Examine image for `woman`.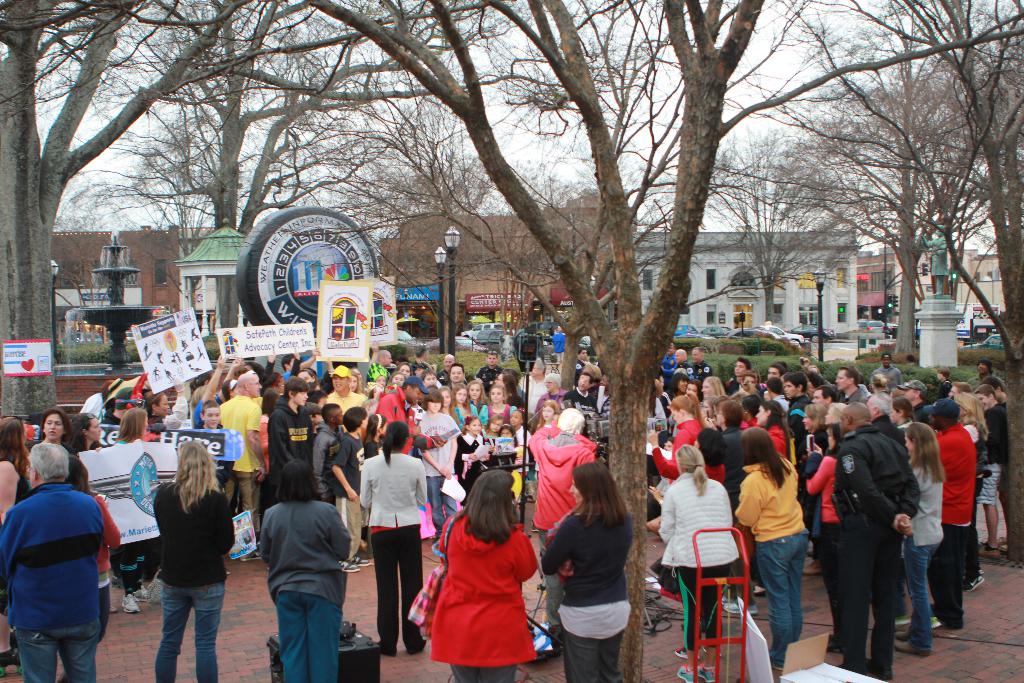
Examination result: x1=735, y1=425, x2=810, y2=668.
